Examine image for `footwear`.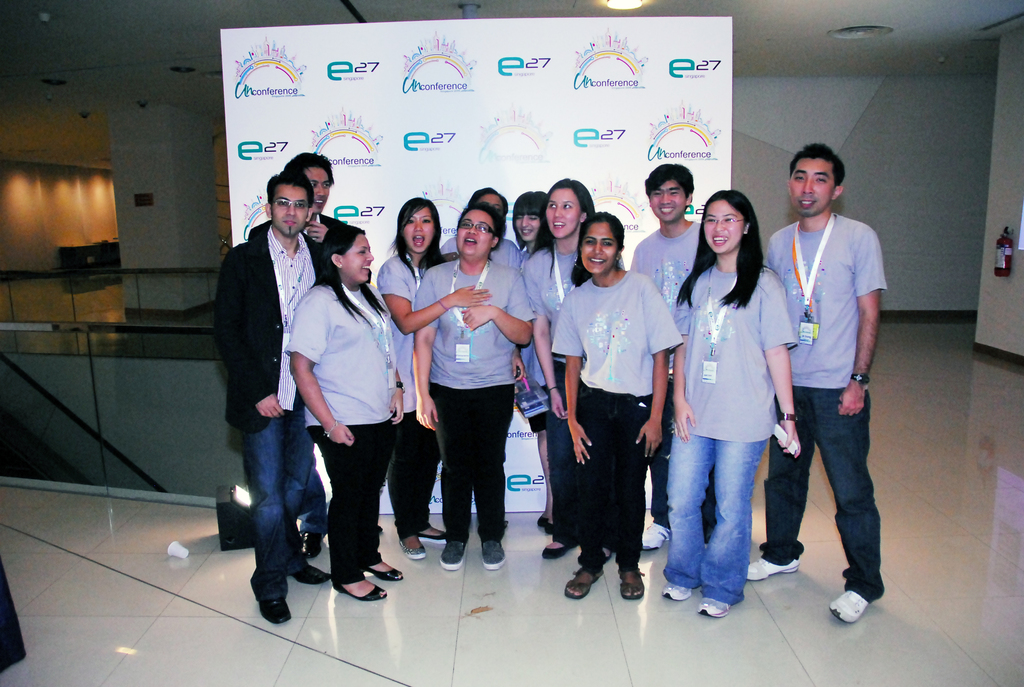
Examination result: region(639, 519, 673, 548).
